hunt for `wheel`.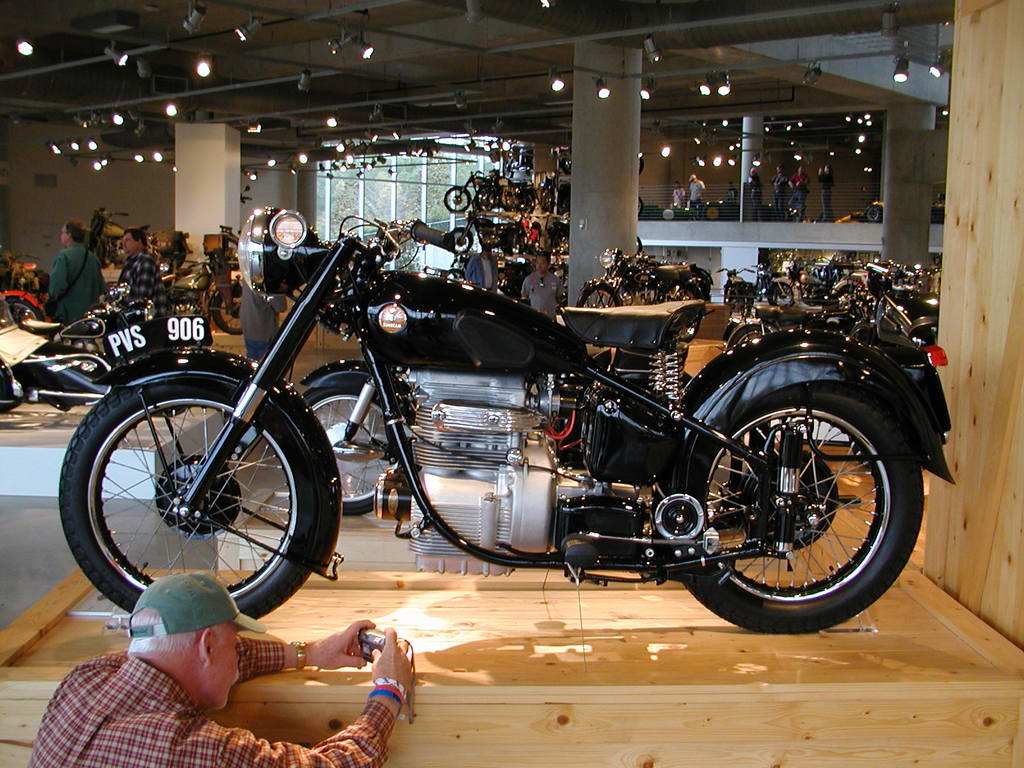
Hunted down at (670,367,906,621).
